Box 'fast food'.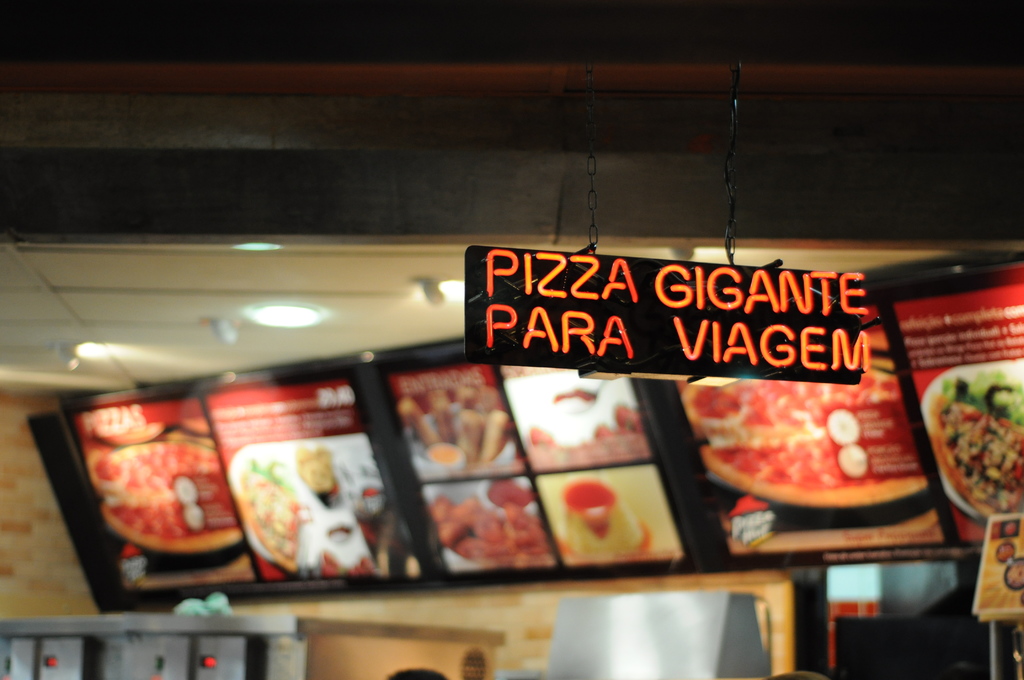
left=415, top=485, right=534, bottom=560.
